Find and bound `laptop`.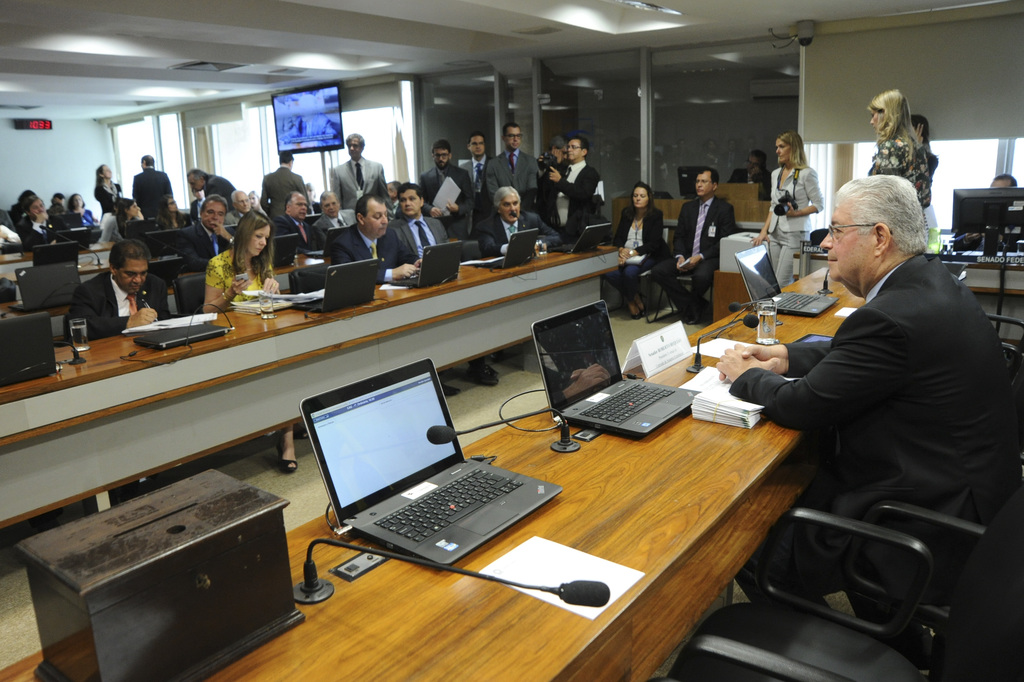
Bound: bbox=[304, 229, 346, 261].
